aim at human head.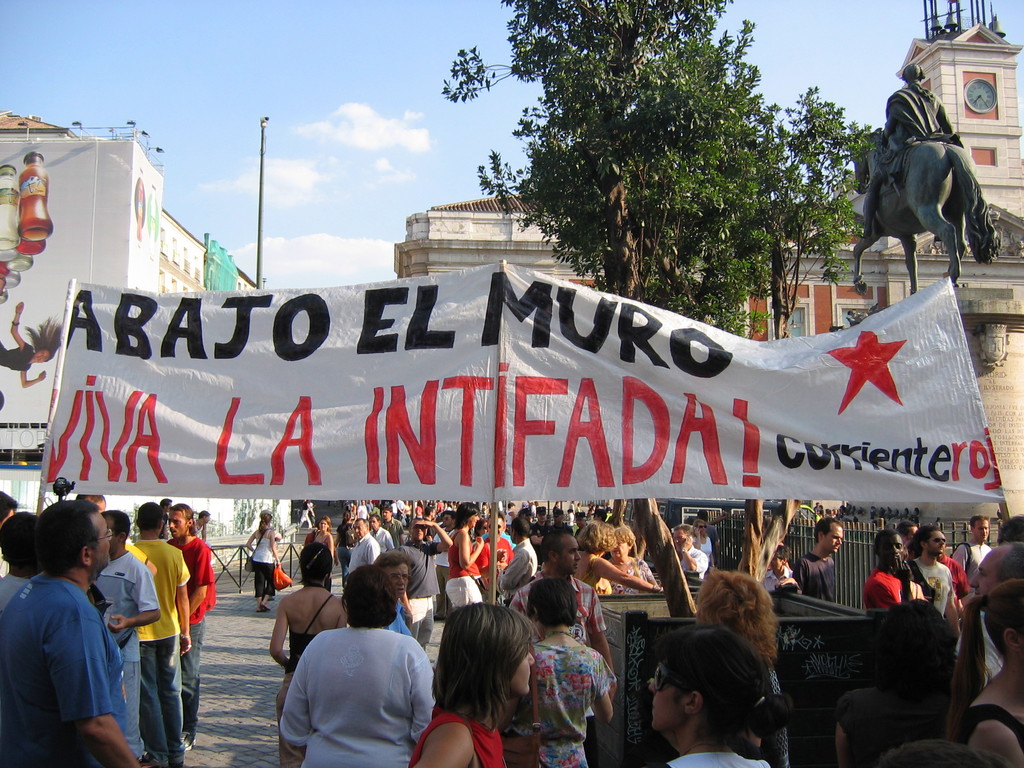
Aimed at [605,527,634,564].
